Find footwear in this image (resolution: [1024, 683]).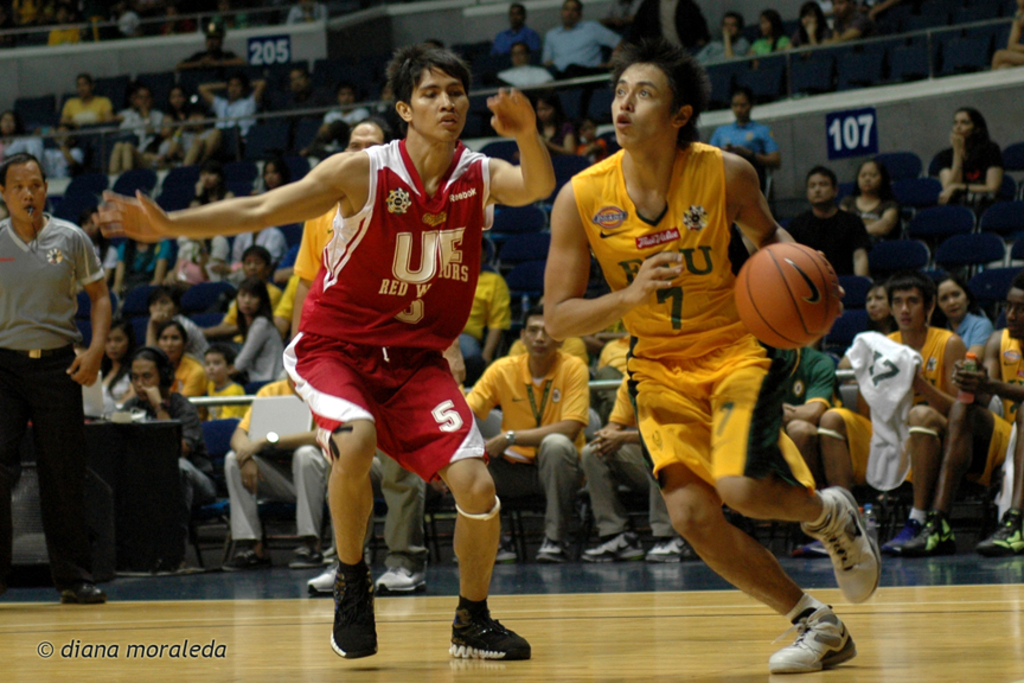
x1=444, y1=611, x2=530, y2=663.
